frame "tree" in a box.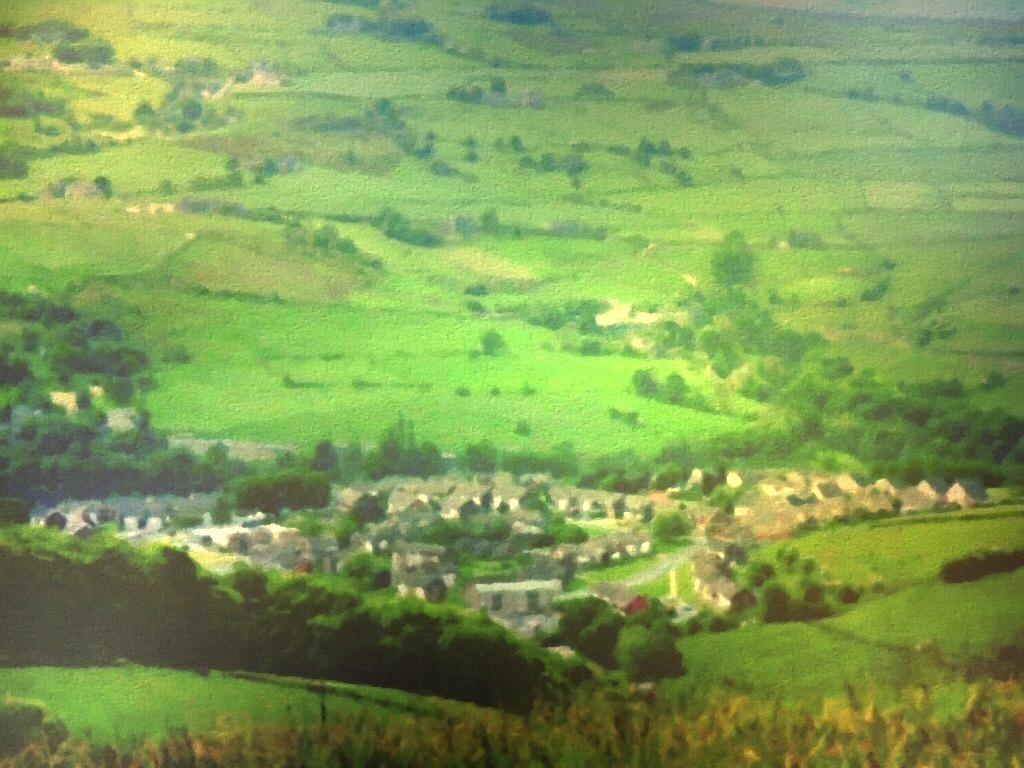
x1=622 y1=339 x2=641 y2=353.
